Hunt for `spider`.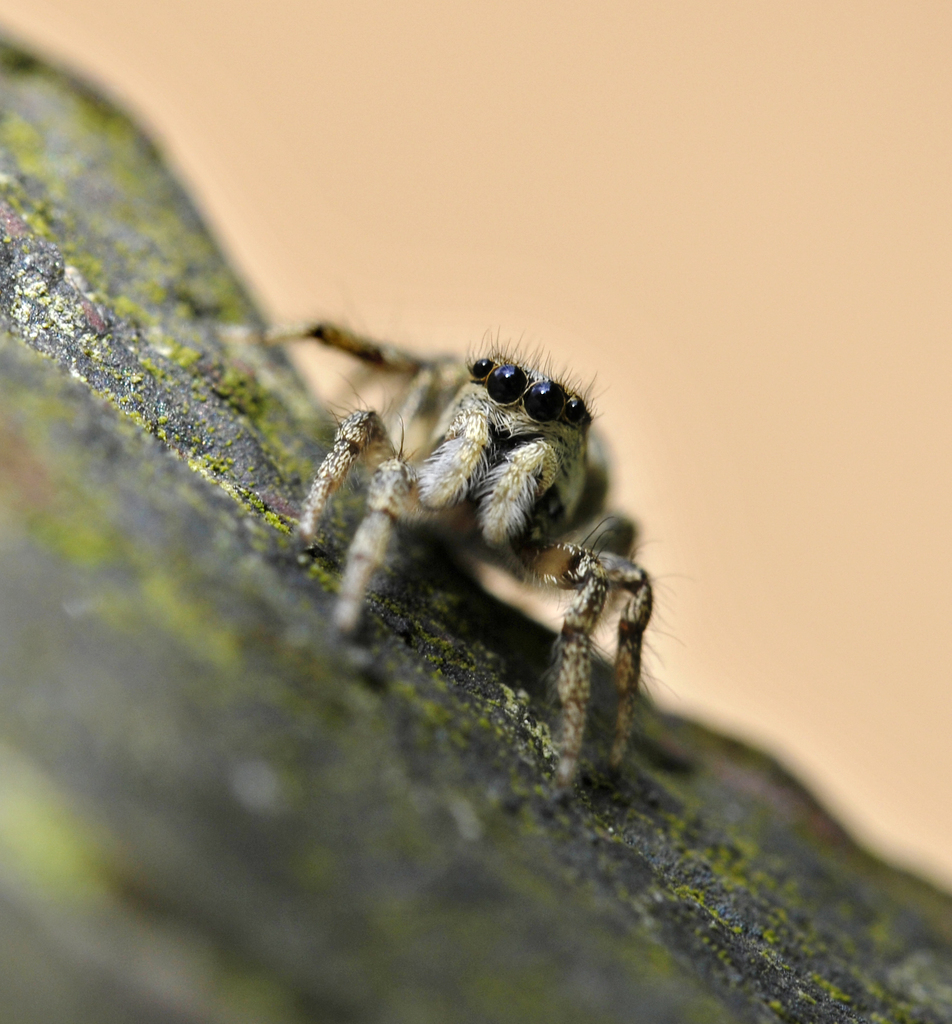
Hunted down at pyautogui.locateOnScreen(214, 307, 659, 806).
